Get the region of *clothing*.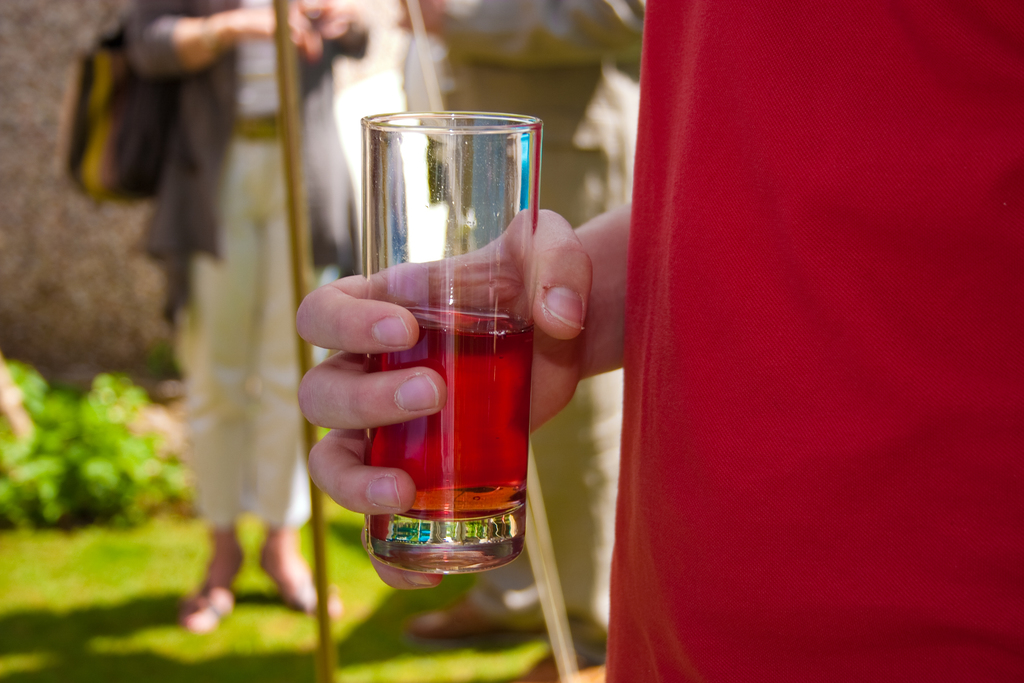
[319,5,1023,682].
